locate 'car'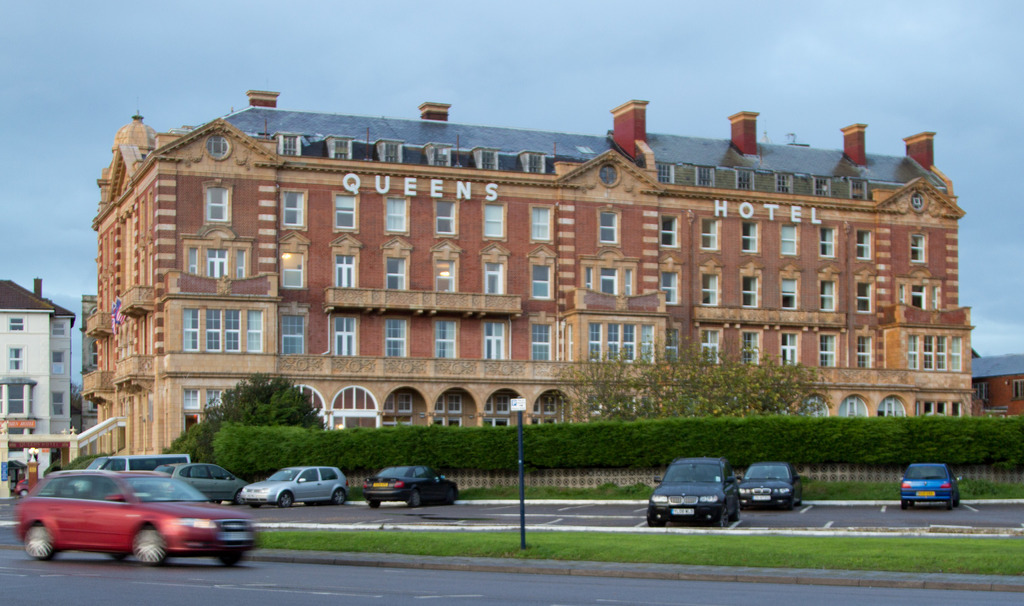
[x1=900, y1=461, x2=960, y2=510]
